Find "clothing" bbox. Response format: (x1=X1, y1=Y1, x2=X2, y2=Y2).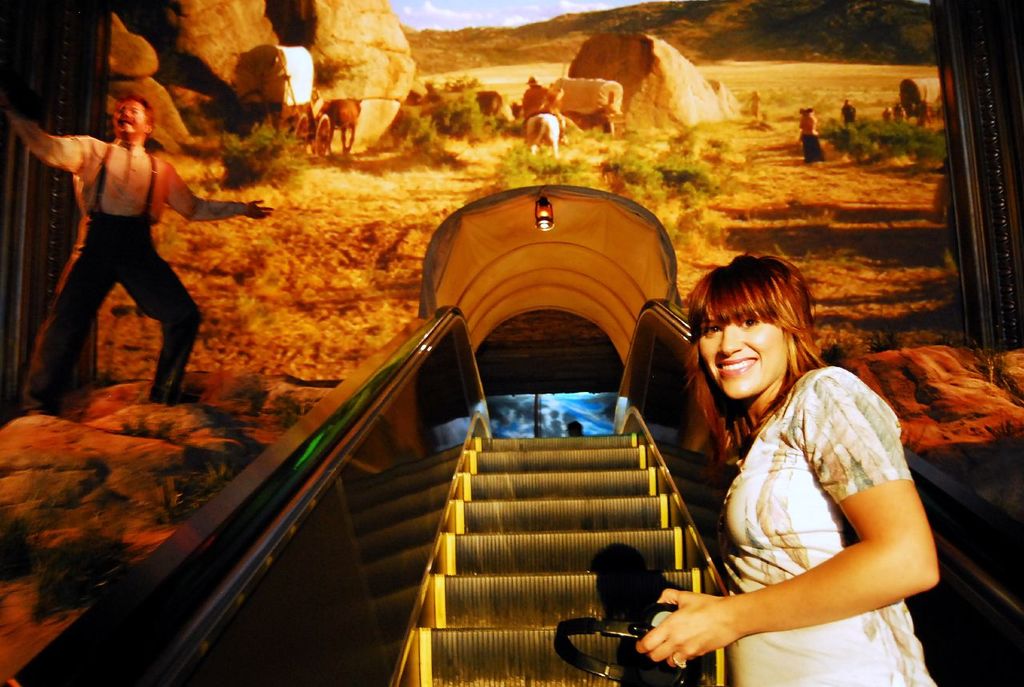
(x1=7, y1=122, x2=265, y2=388).
